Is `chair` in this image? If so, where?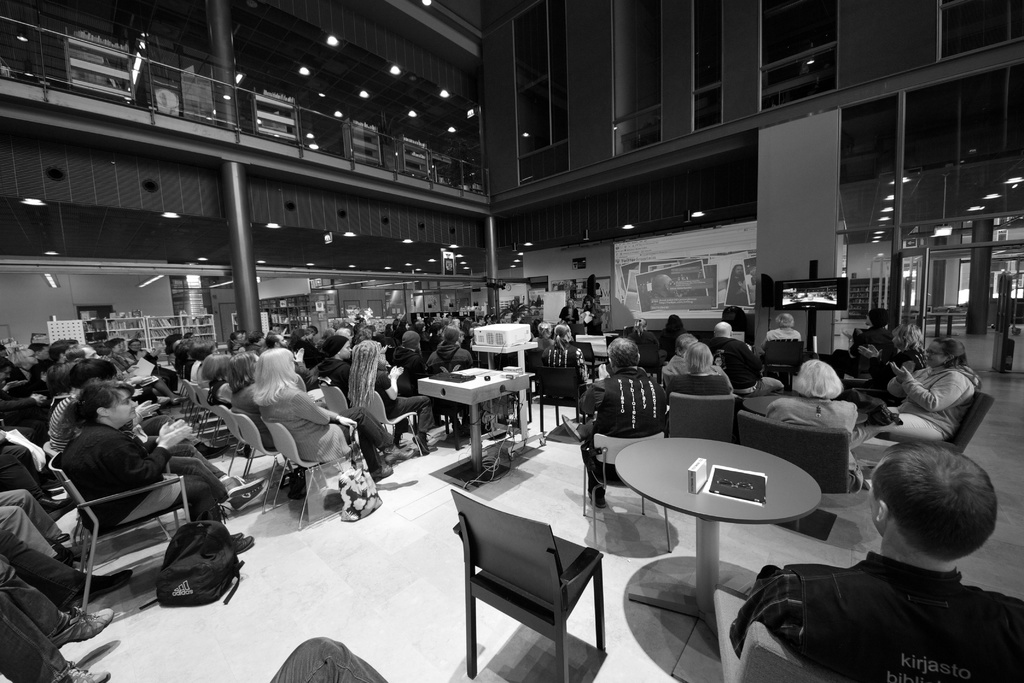
Yes, at left=362, top=388, right=425, bottom=463.
